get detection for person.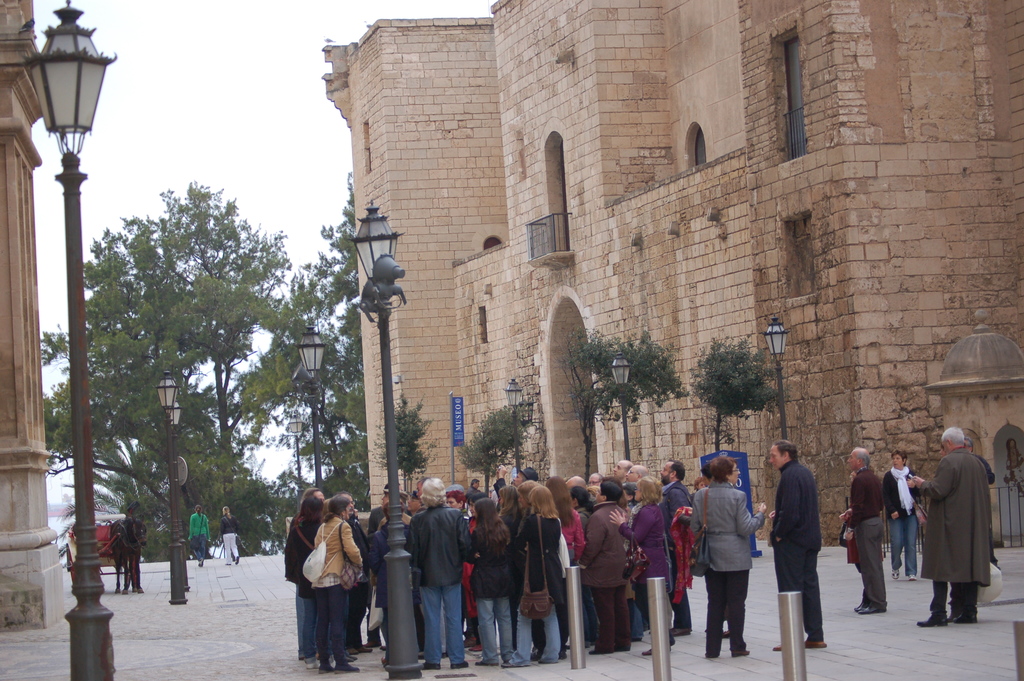
Detection: bbox=(188, 502, 212, 571).
